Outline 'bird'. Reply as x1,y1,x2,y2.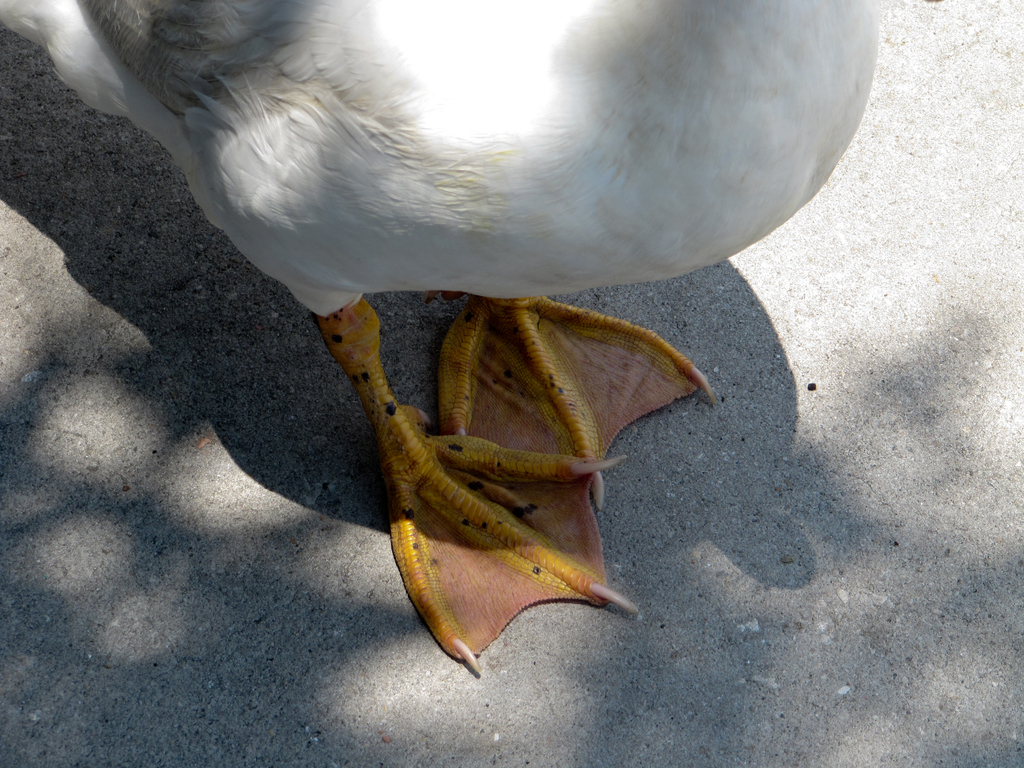
29,44,829,617.
